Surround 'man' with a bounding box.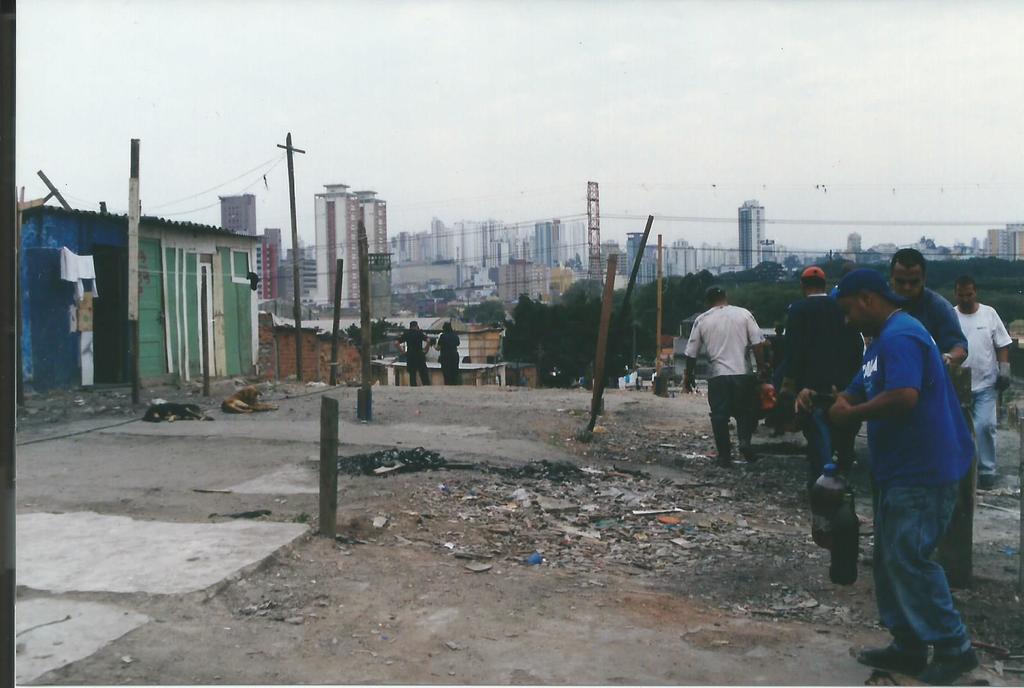
crop(776, 259, 854, 471).
